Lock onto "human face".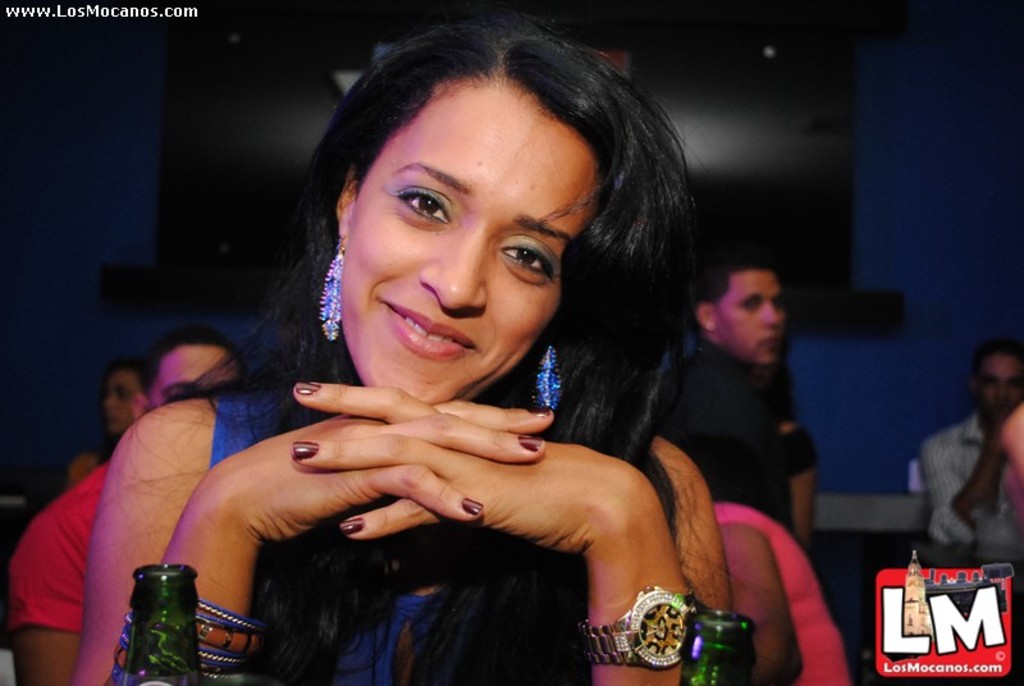
Locked: rect(721, 276, 783, 375).
